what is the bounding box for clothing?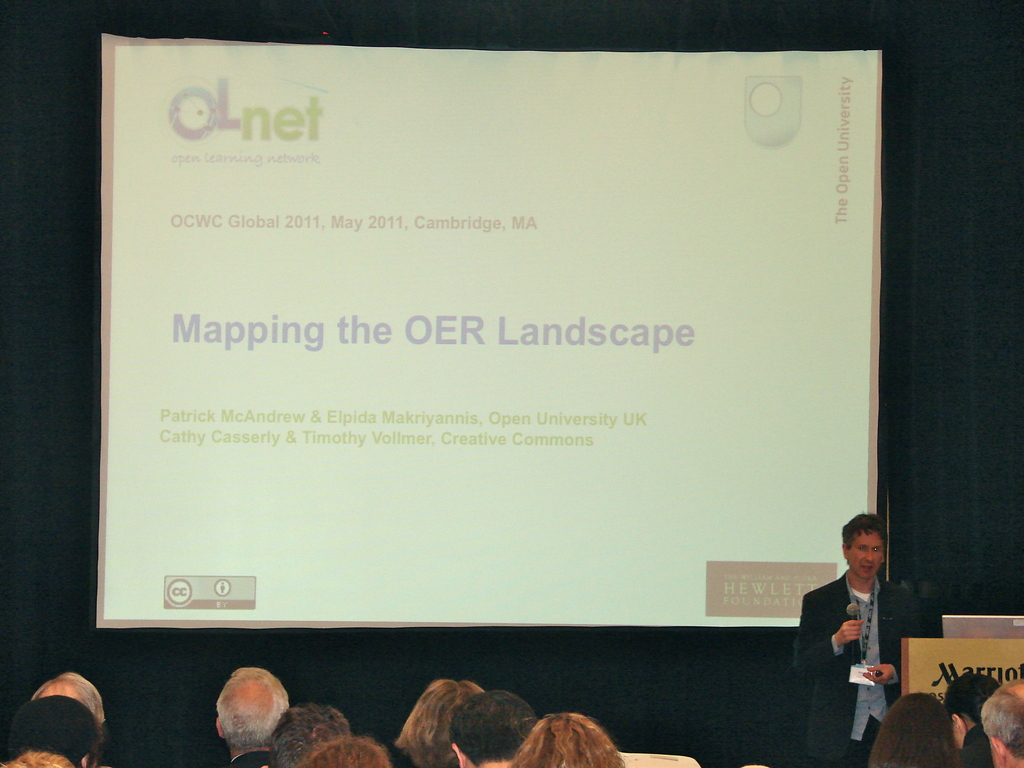
<box>804,557,907,712</box>.
